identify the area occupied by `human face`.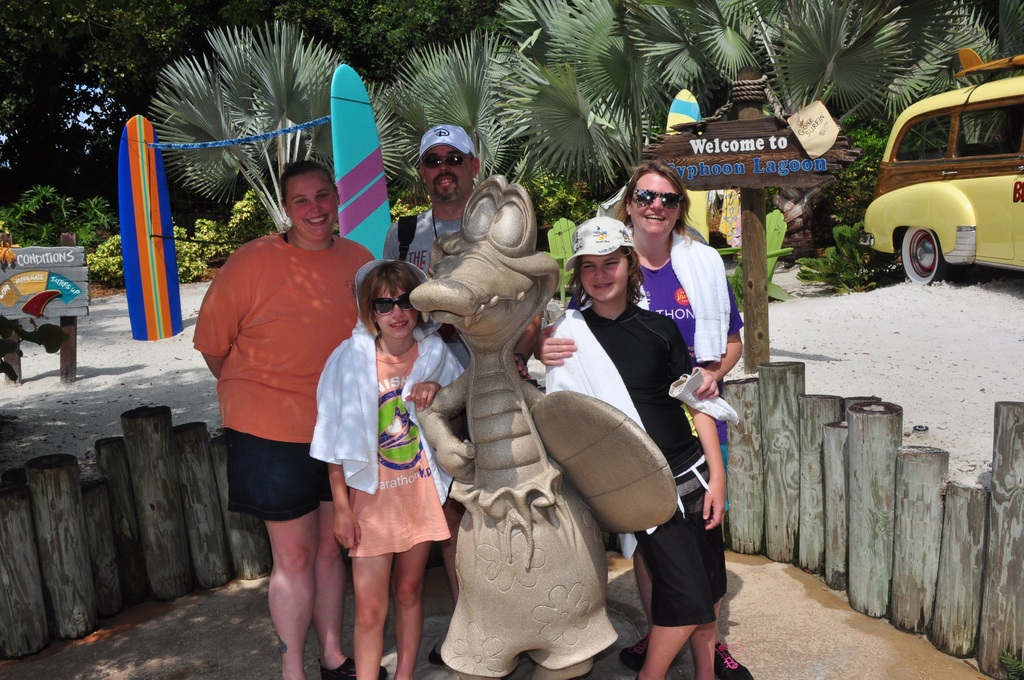
Area: x1=582, y1=248, x2=630, y2=301.
